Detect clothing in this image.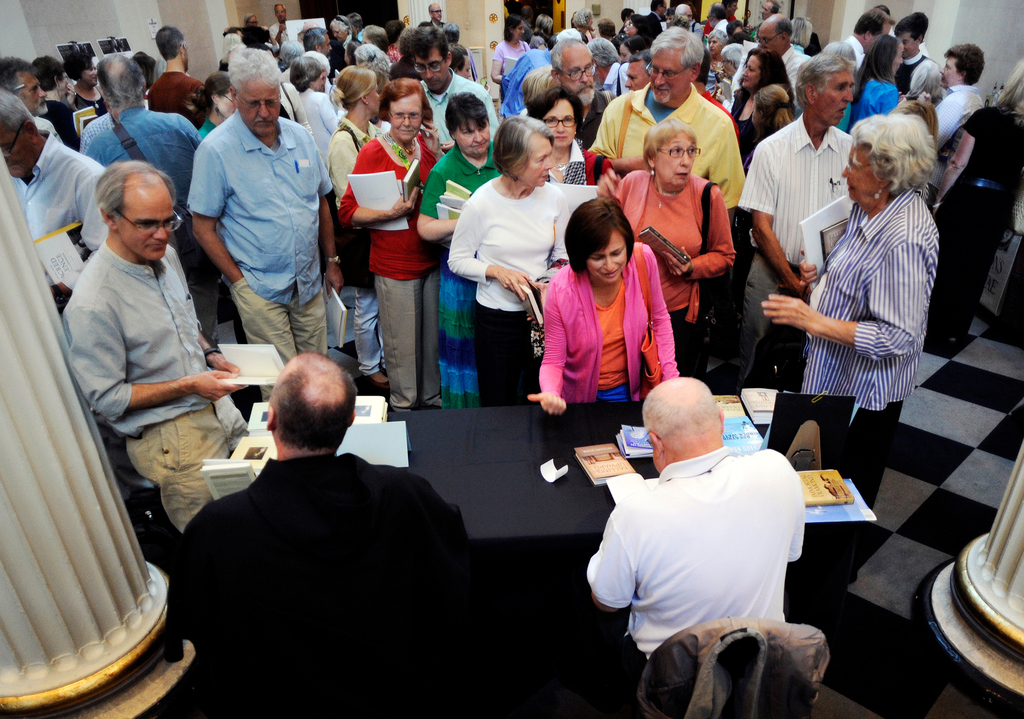
Detection: [941, 110, 1022, 338].
